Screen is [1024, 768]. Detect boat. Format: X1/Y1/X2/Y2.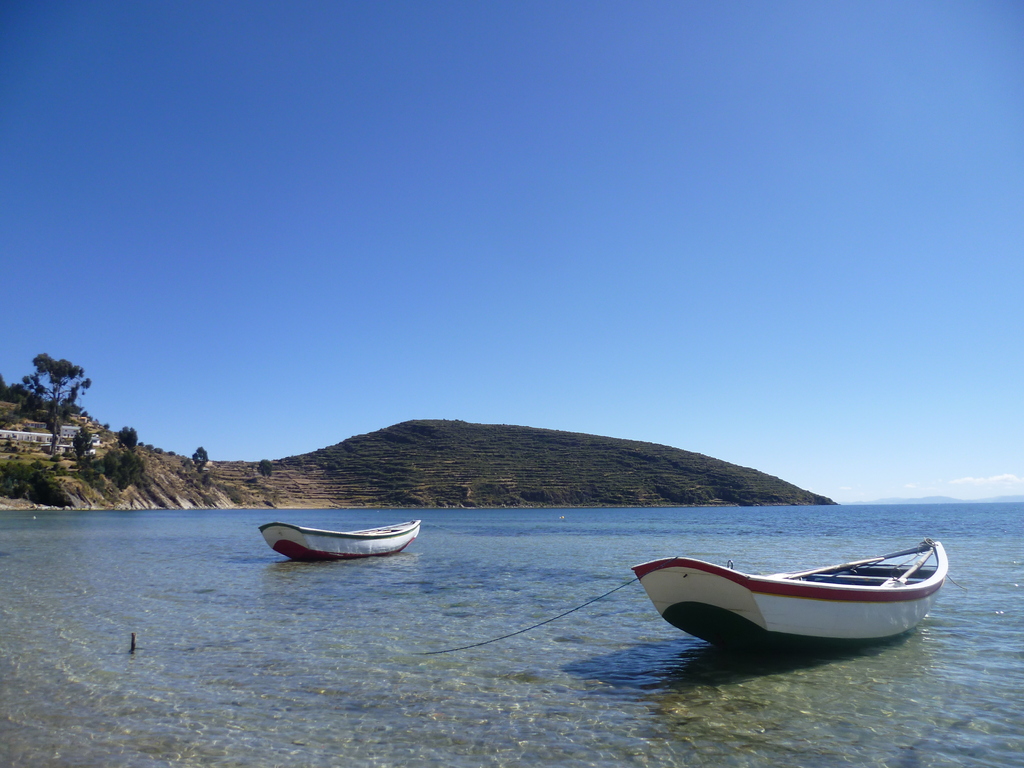
625/529/953/659.
